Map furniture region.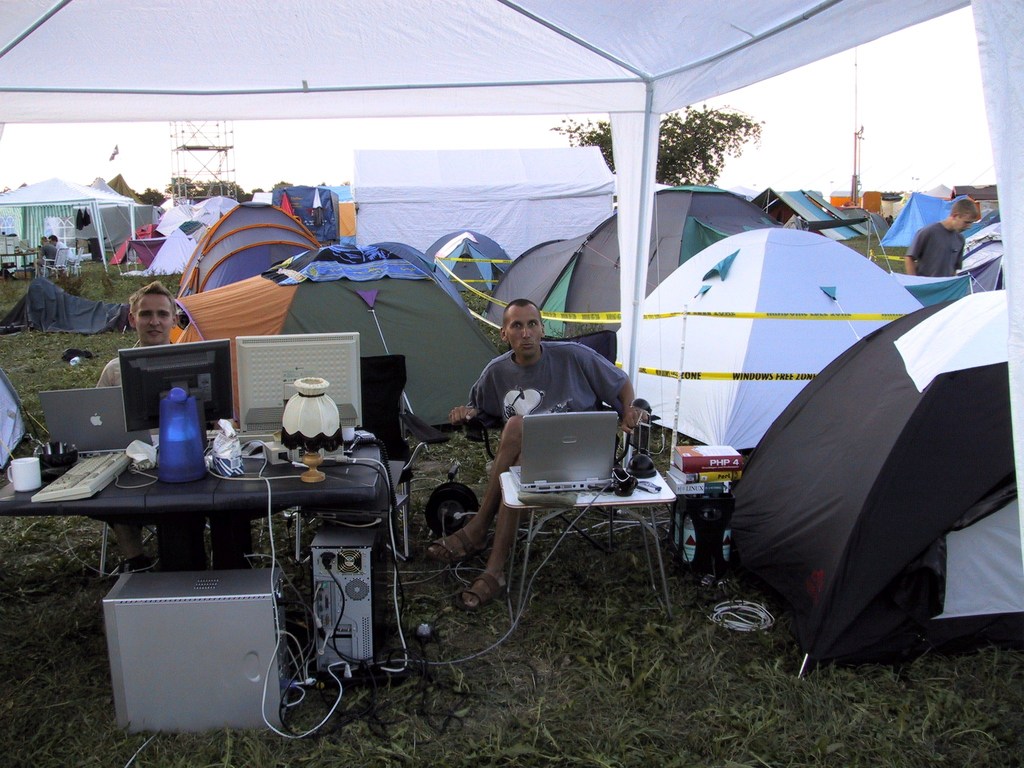
Mapped to pyautogui.locateOnScreen(65, 246, 83, 277).
